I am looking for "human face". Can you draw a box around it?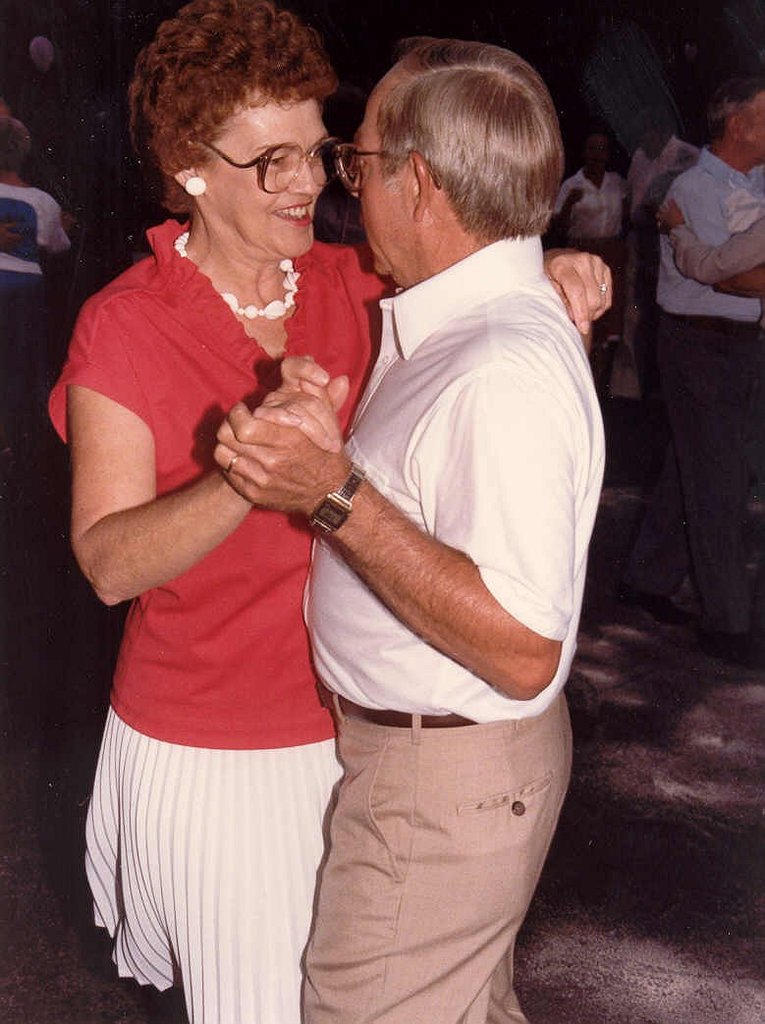
Sure, the bounding box is [747, 95, 764, 157].
